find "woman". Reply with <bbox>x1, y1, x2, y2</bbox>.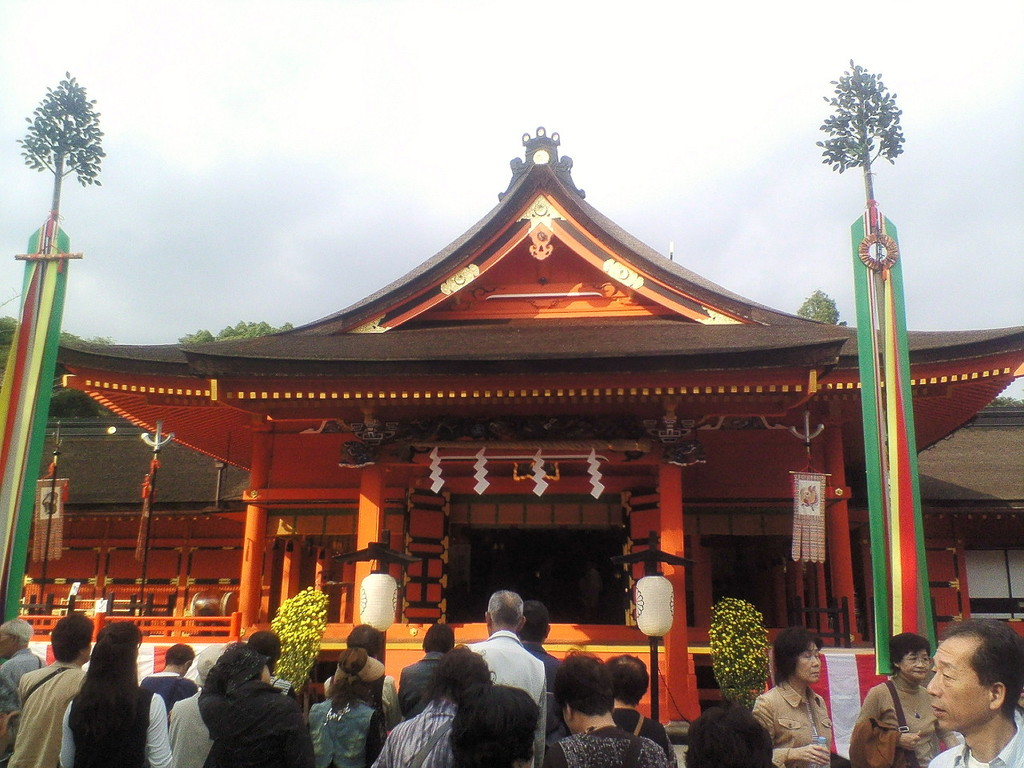
<bbox>748, 626, 841, 766</bbox>.
